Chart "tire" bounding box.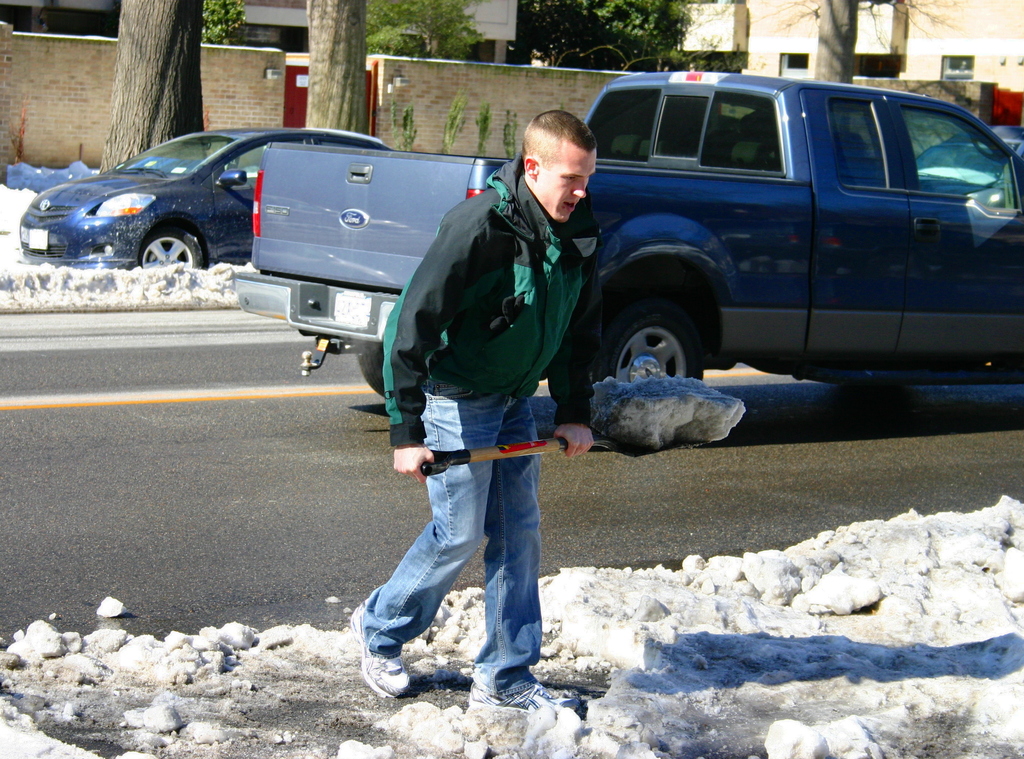
Charted: box=[137, 227, 203, 272].
